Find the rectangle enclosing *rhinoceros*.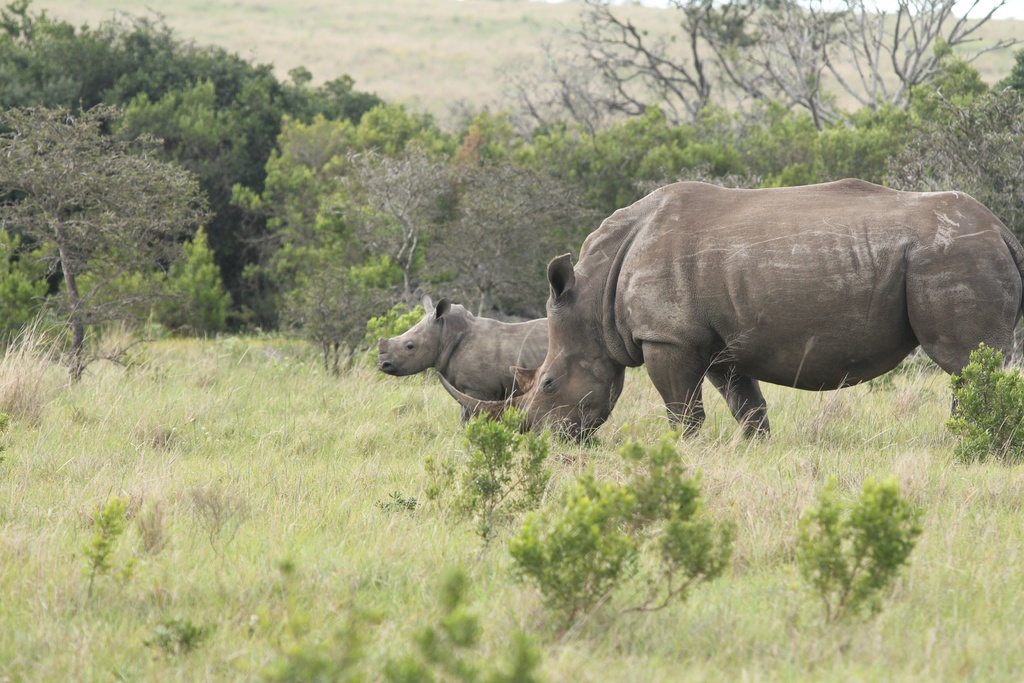
crop(369, 290, 547, 427).
